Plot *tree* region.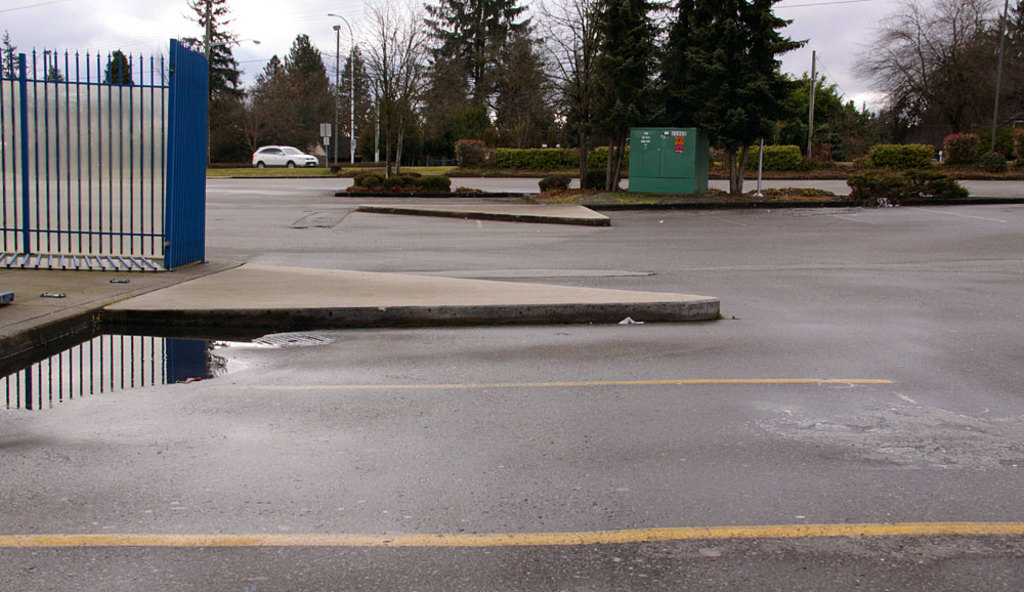
Plotted at [x1=174, y1=0, x2=260, y2=167].
